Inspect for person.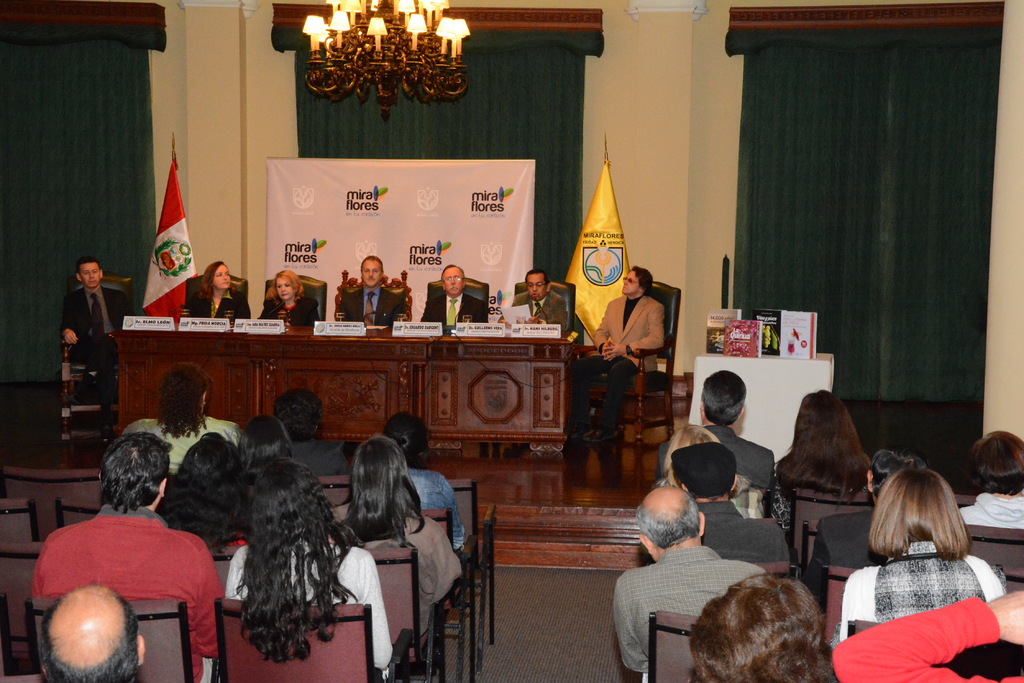
Inspection: l=690, t=570, r=836, b=679.
